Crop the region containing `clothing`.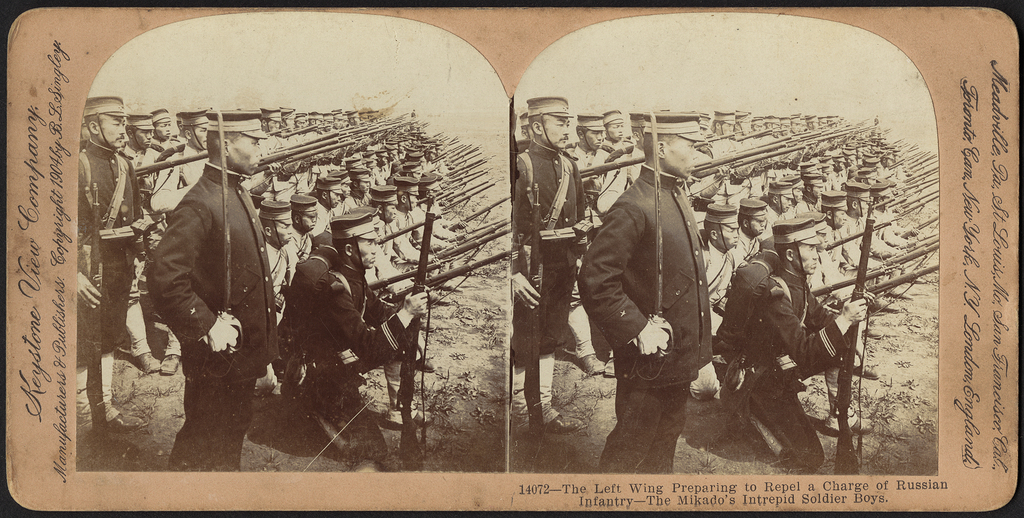
Crop region: 721/243/769/335.
